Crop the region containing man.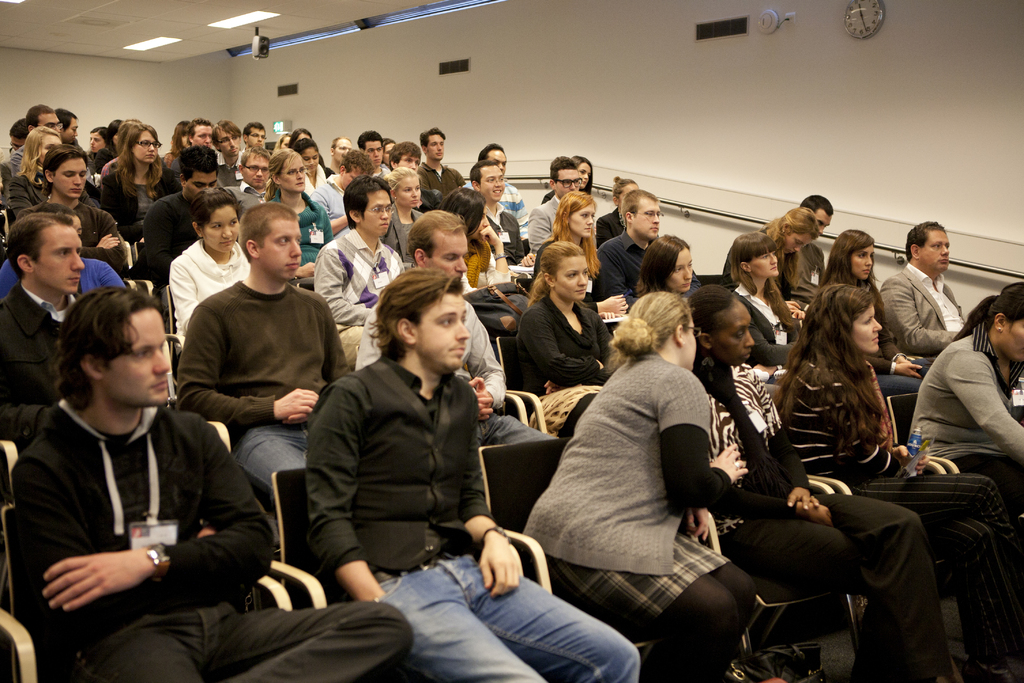
Crop region: (359, 131, 388, 165).
